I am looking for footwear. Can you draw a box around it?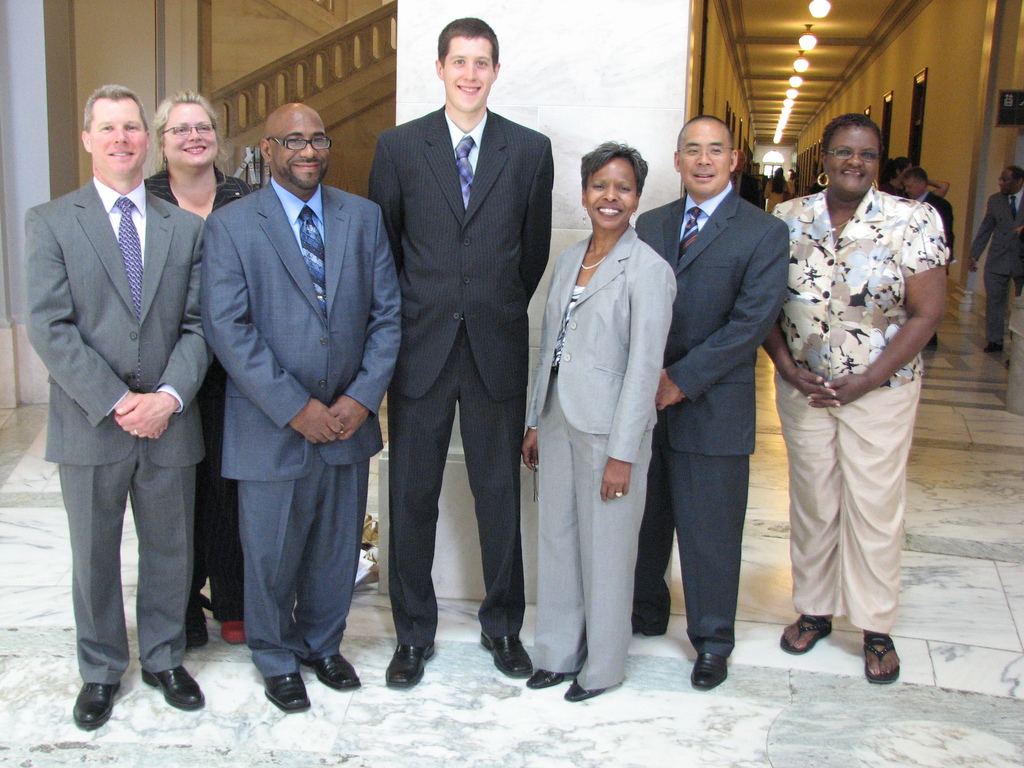
Sure, the bounding box is Rect(560, 683, 618, 704).
